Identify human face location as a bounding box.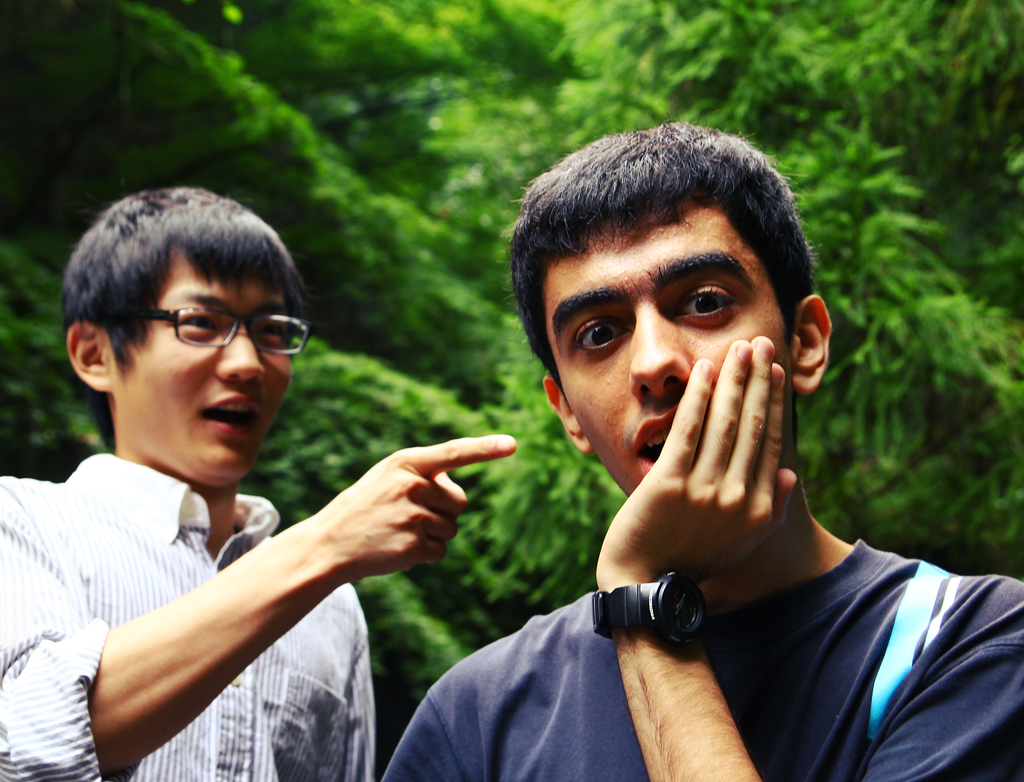
{"left": 116, "top": 239, "right": 289, "bottom": 477}.
